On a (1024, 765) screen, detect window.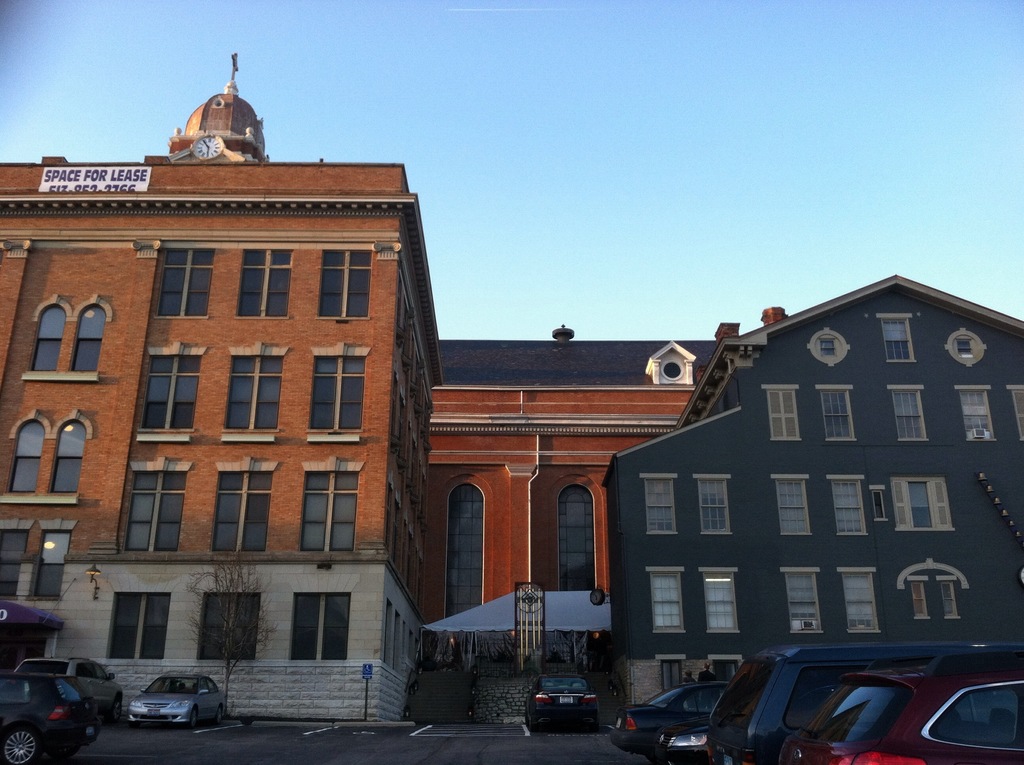
{"x1": 648, "y1": 567, "x2": 687, "y2": 631}.
